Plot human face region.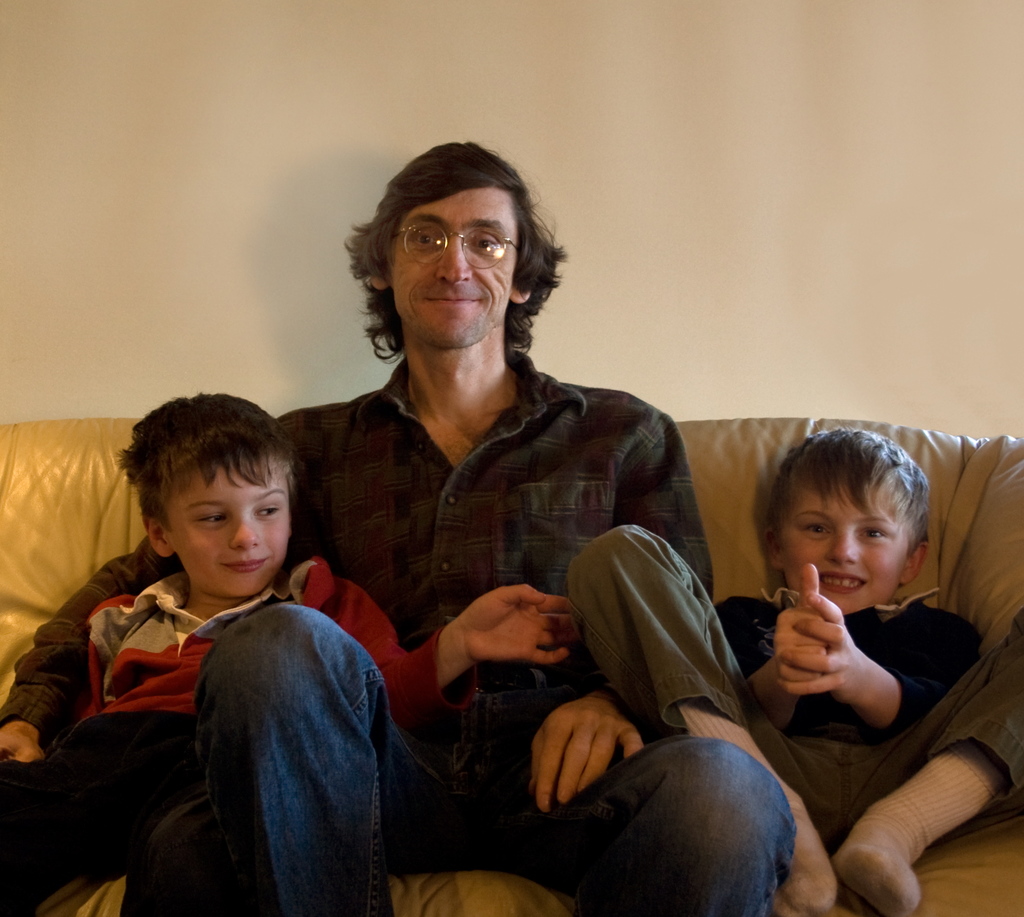
Plotted at [778, 477, 912, 615].
